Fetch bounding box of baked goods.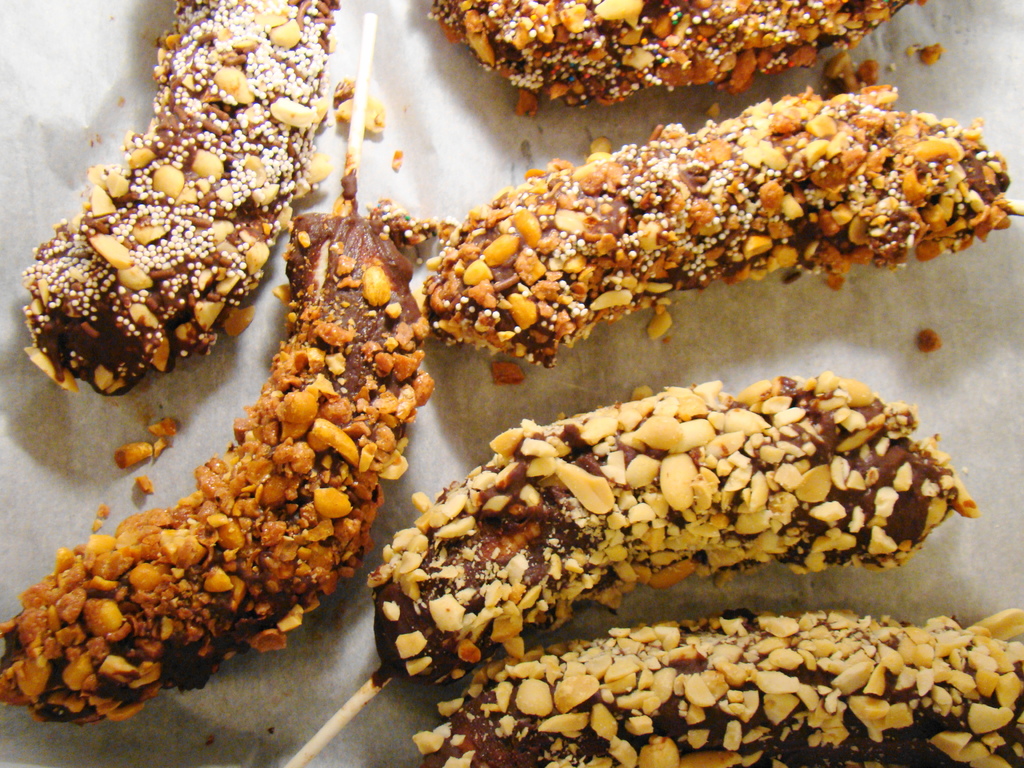
Bbox: [24,1,341,397].
